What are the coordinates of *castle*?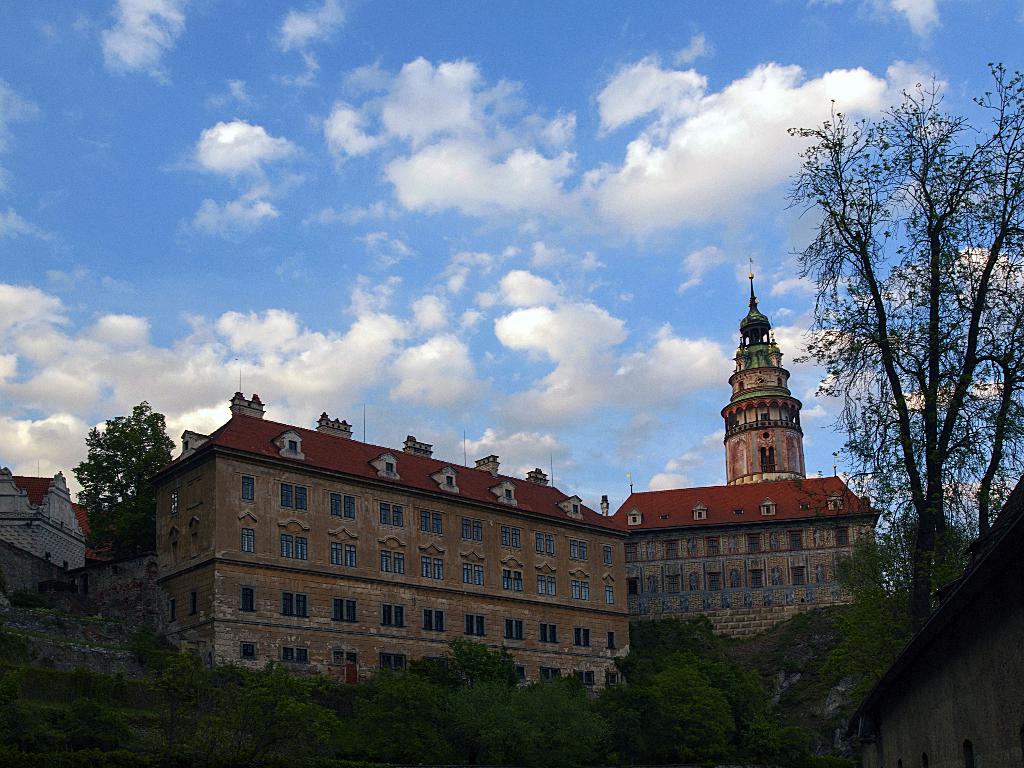
x1=159 y1=288 x2=872 y2=721.
